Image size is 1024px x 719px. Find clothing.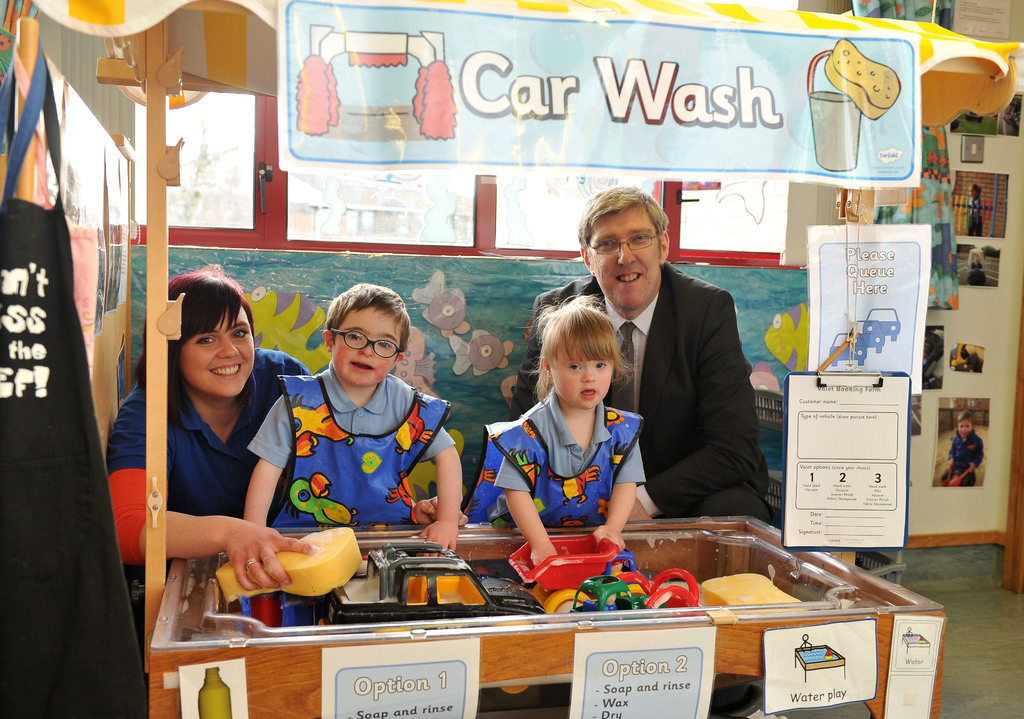
l=102, t=341, r=322, b=602.
